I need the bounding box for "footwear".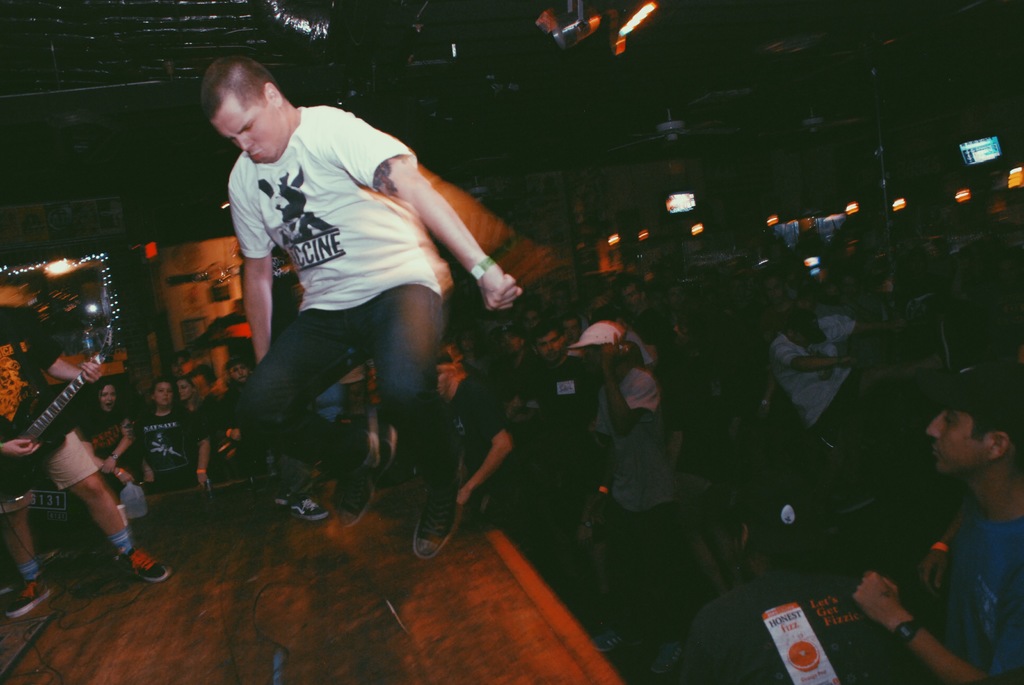
Here it is: (x1=339, y1=441, x2=399, y2=533).
